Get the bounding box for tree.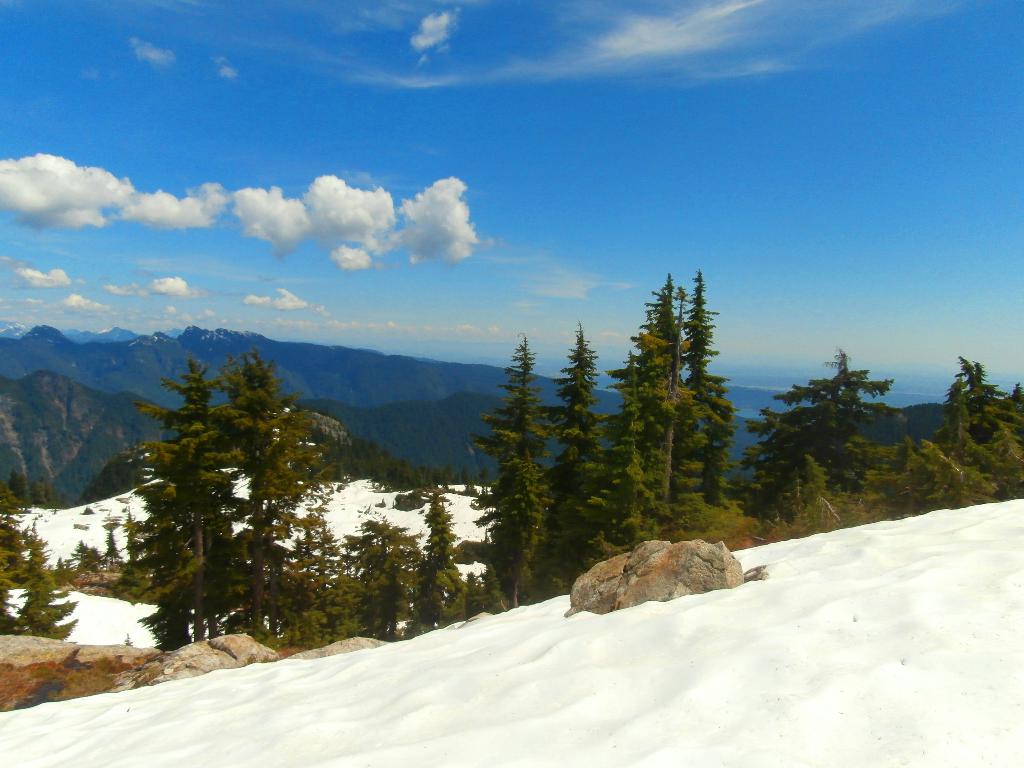
473,328,553,608.
